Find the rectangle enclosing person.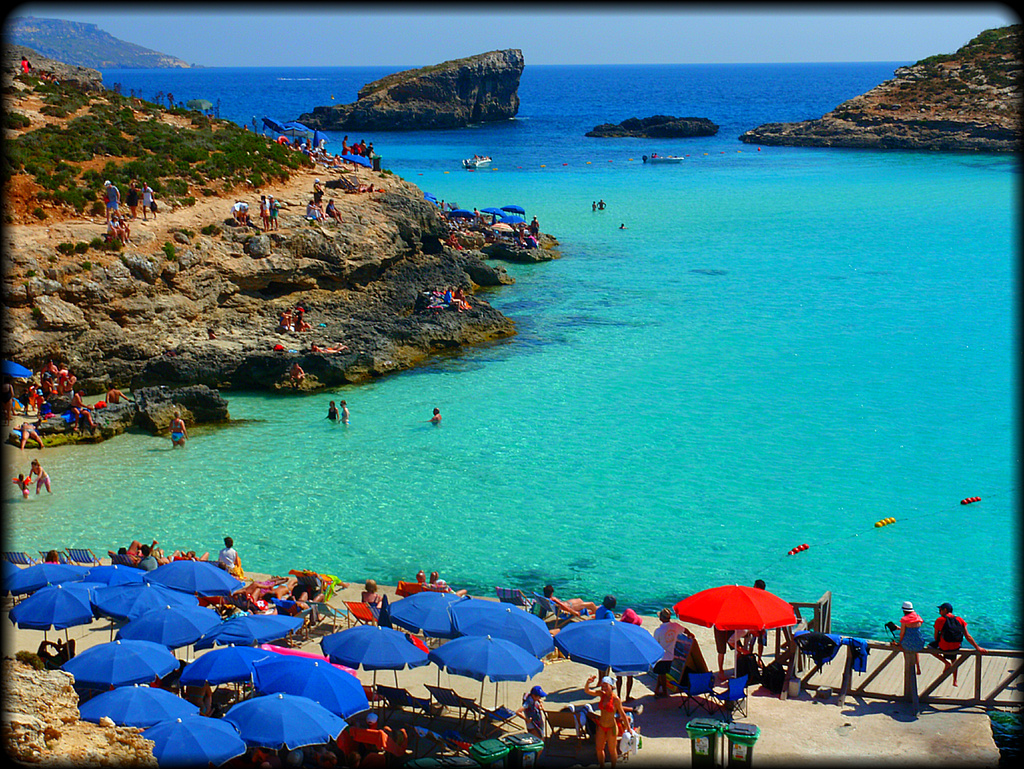
{"left": 325, "top": 400, "right": 345, "bottom": 423}.
